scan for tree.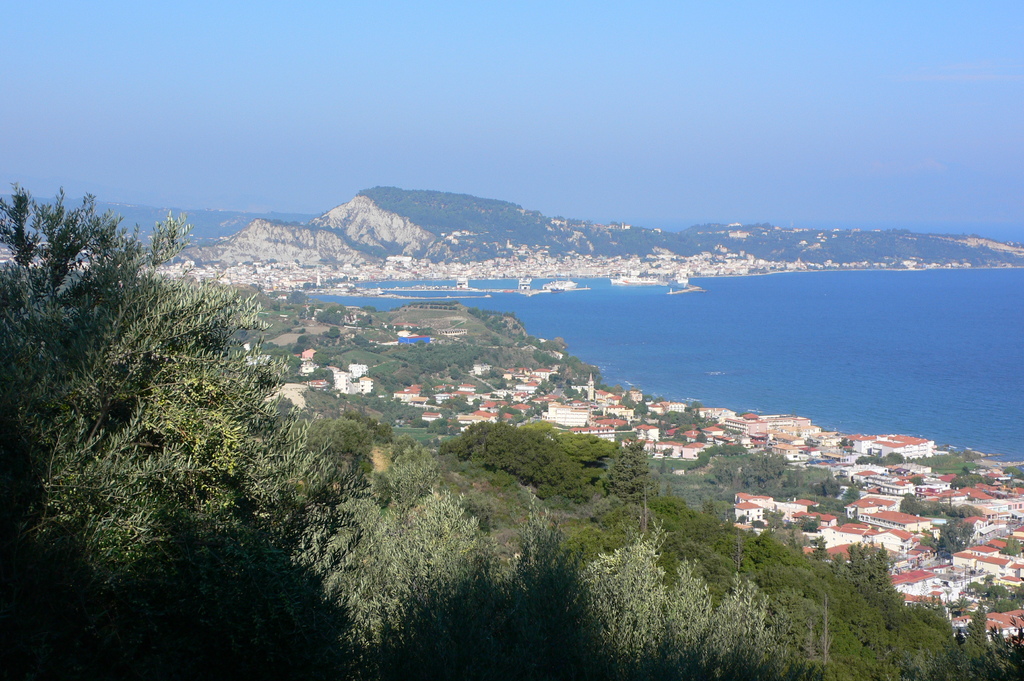
Scan result: (555, 357, 596, 383).
